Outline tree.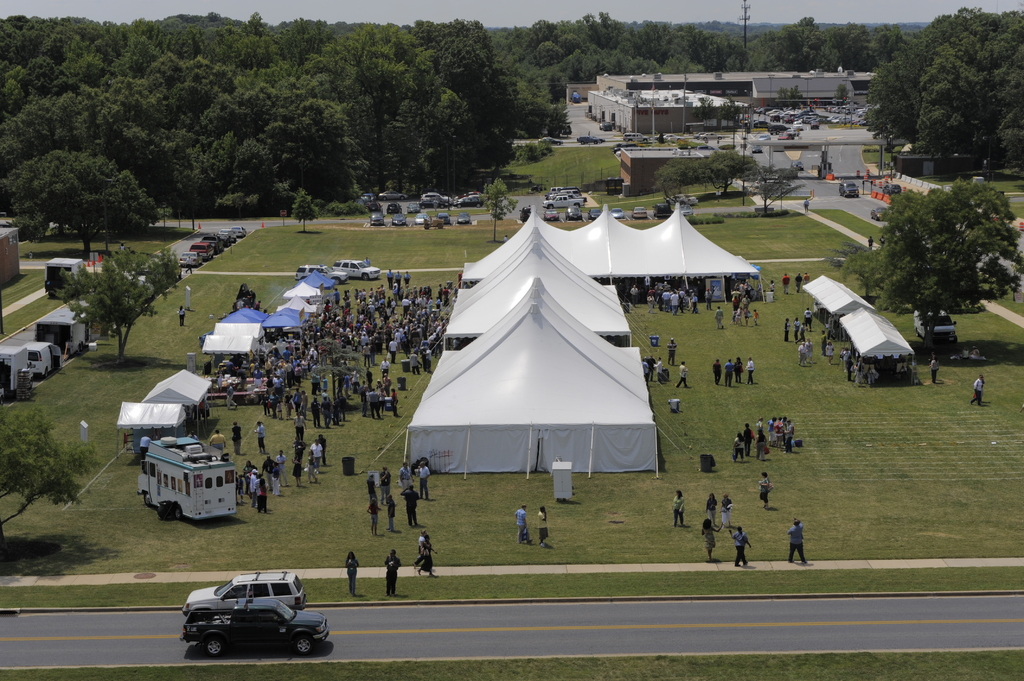
Outline: pyautogui.locateOnScreen(867, 153, 1015, 328).
